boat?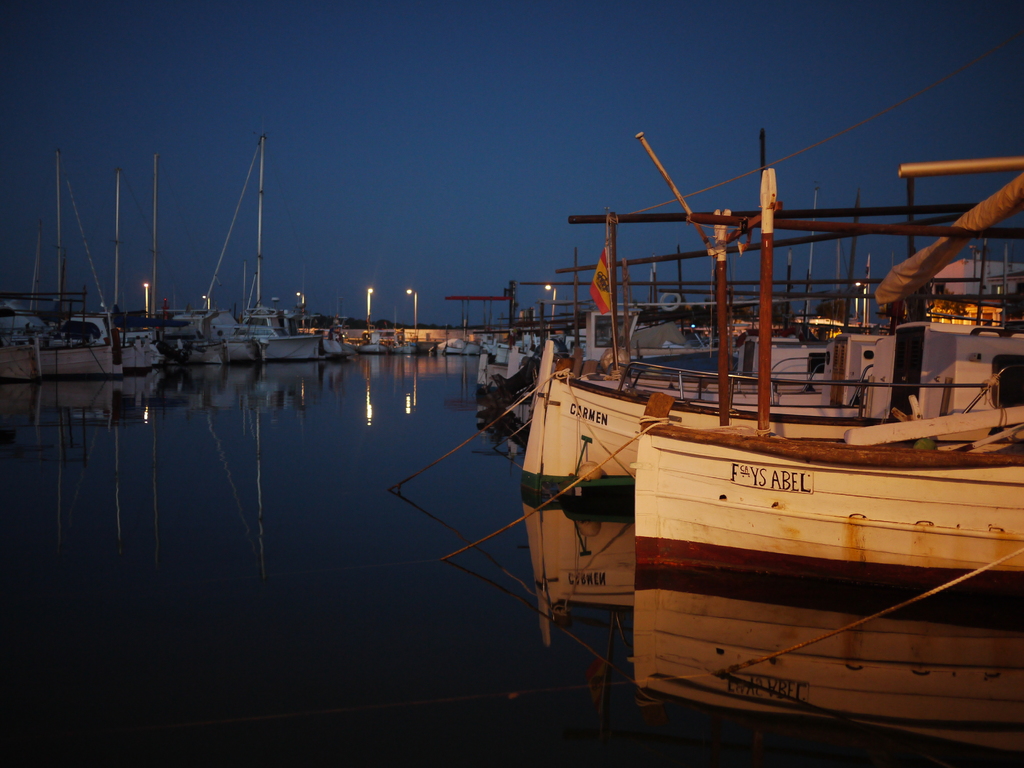
Rect(120, 143, 175, 367)
